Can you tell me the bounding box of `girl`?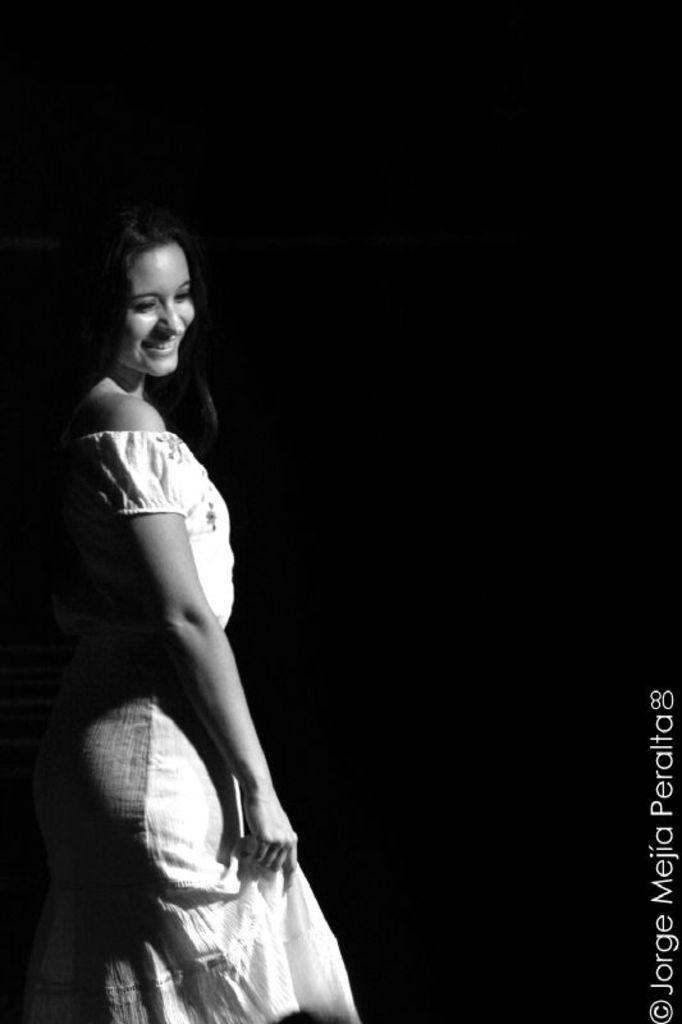
29, 197, 360, 1023.
